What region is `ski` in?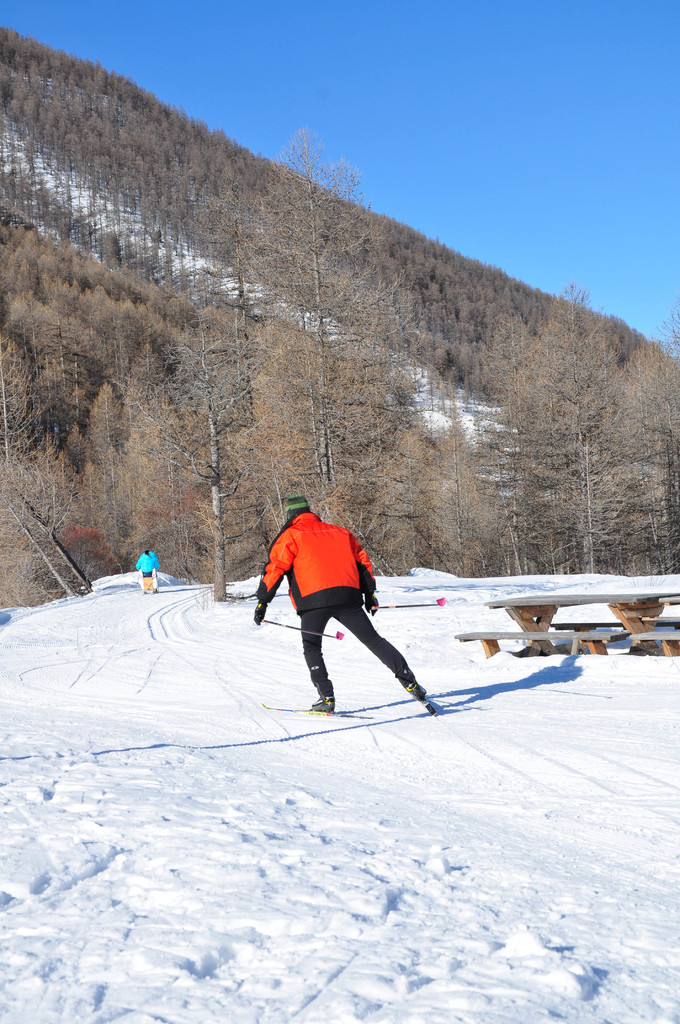
[255, 700, 393, 733].
